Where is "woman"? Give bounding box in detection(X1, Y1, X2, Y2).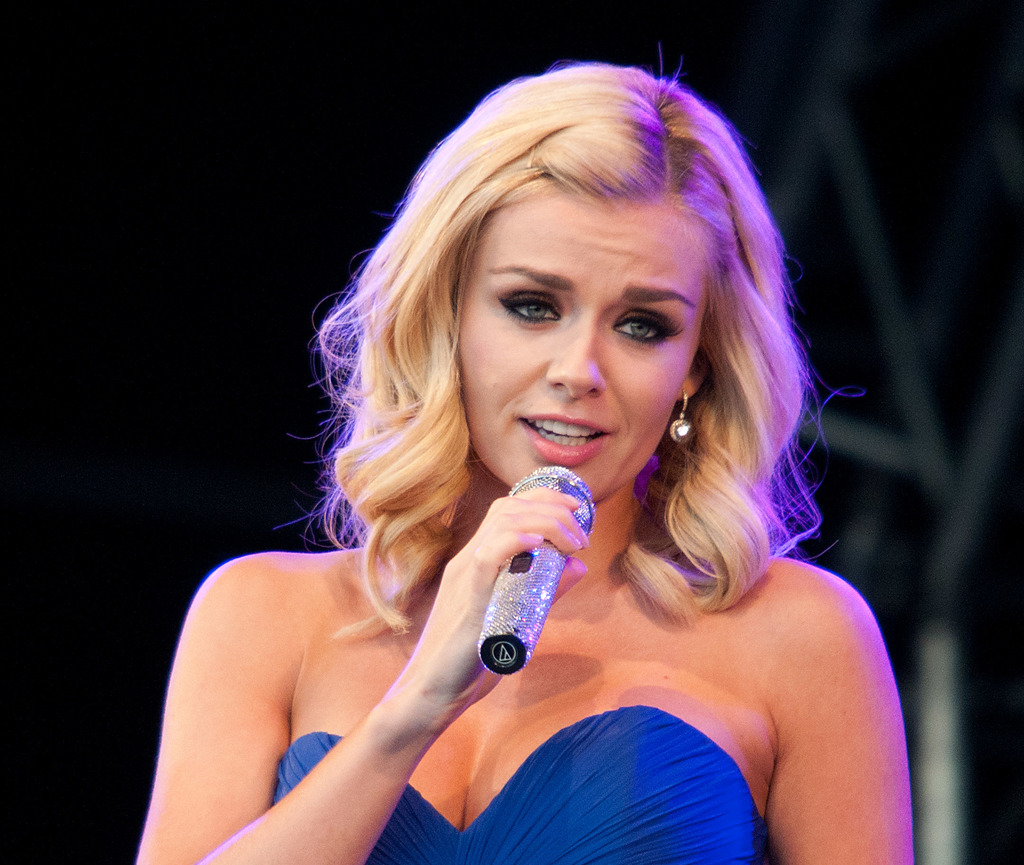
detection(145, 54, 902, 864).
